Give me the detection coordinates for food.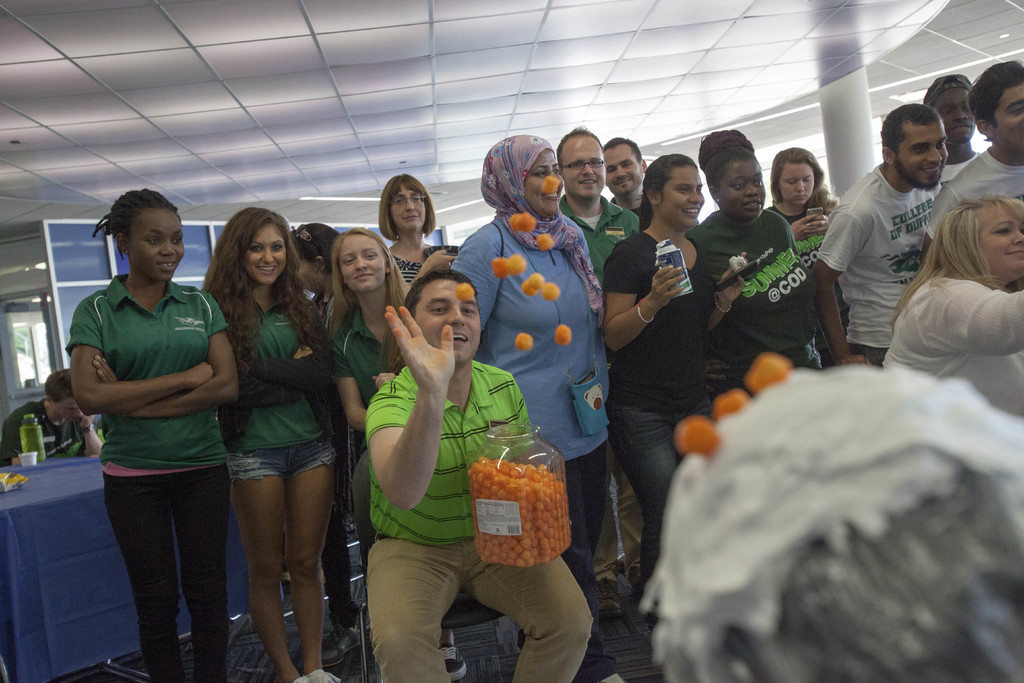
<box>483,459,571,570</box>.
